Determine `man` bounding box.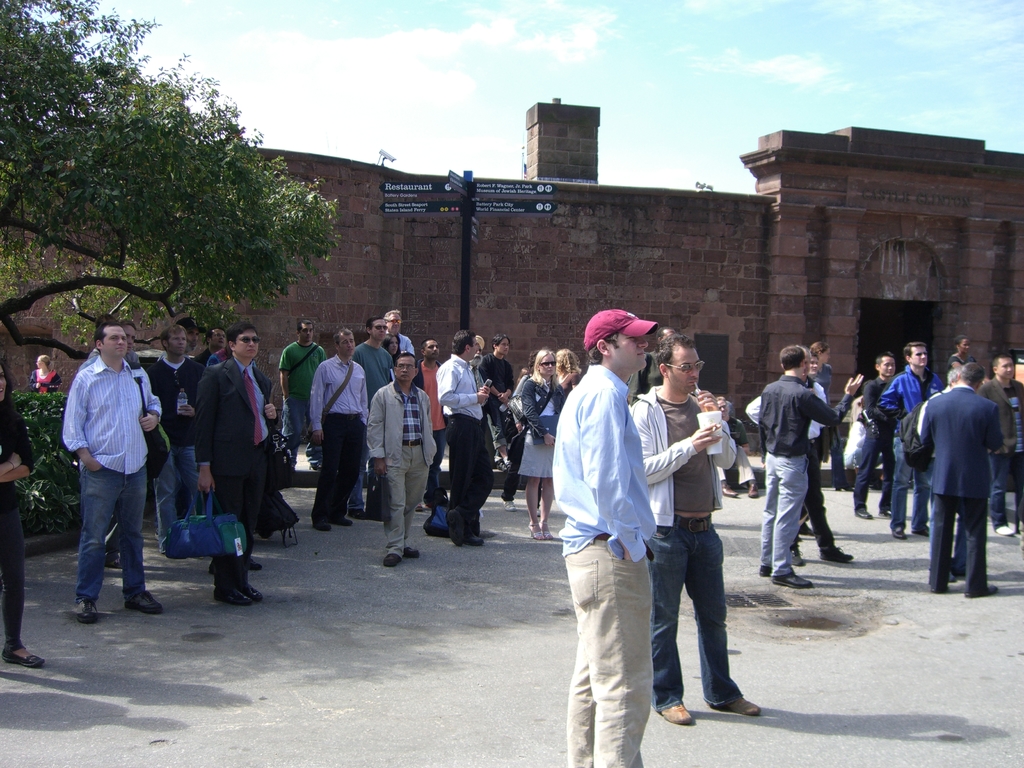
Determined: pyautogui.locateOnScreen(625, 328, 678, 400).
